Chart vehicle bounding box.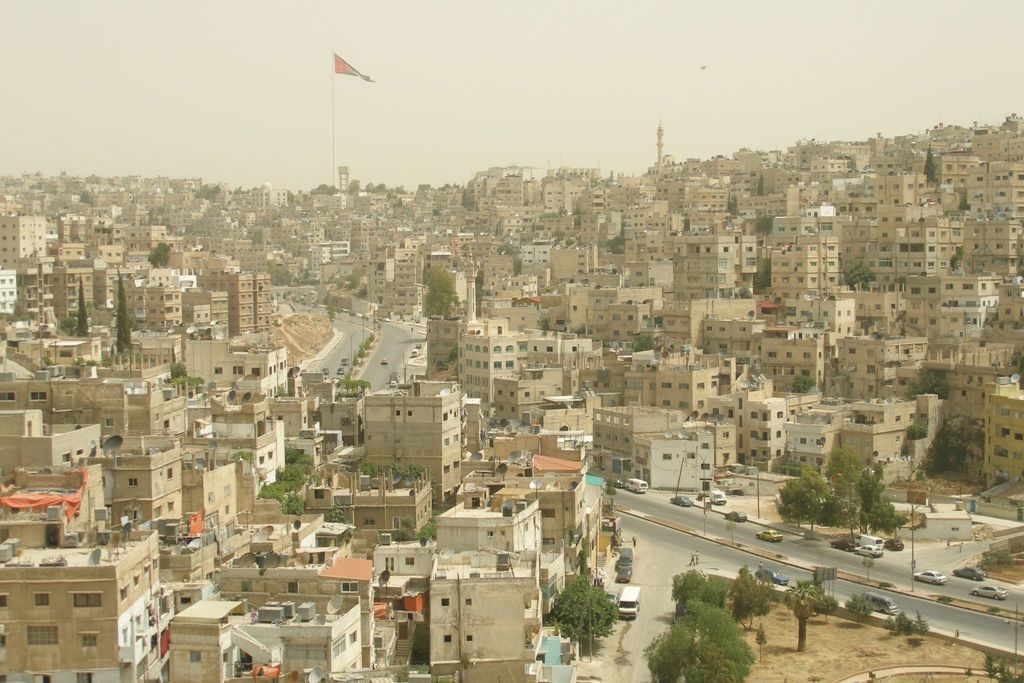
Charted: 756:531:785:545.
